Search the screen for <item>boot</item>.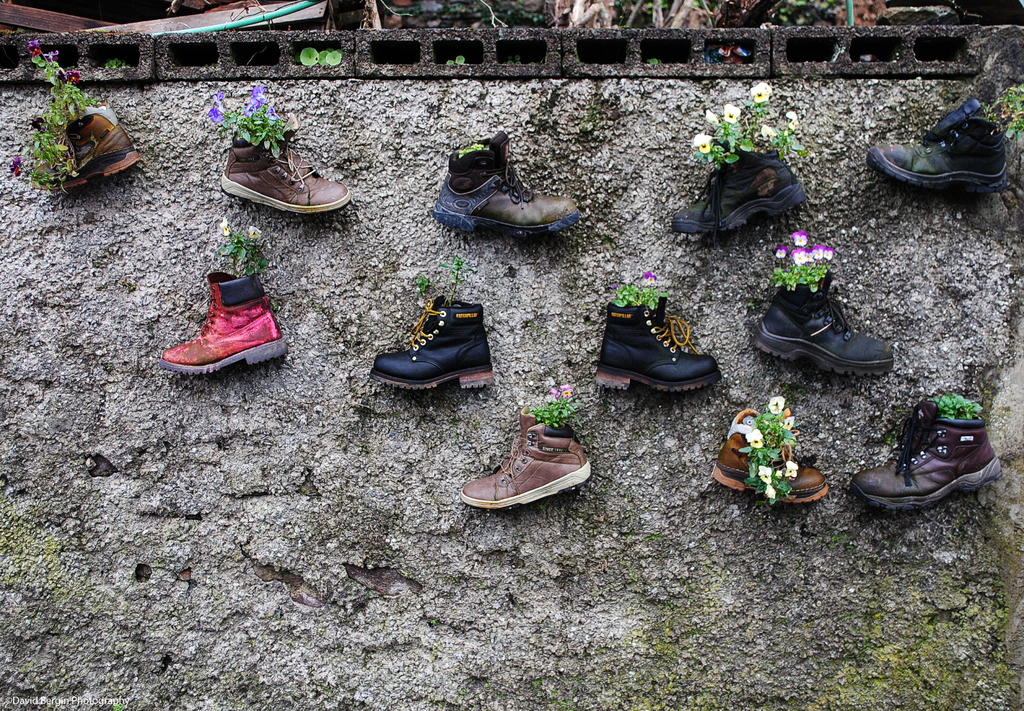
Found at BBox(378, 298, 499, 395).
